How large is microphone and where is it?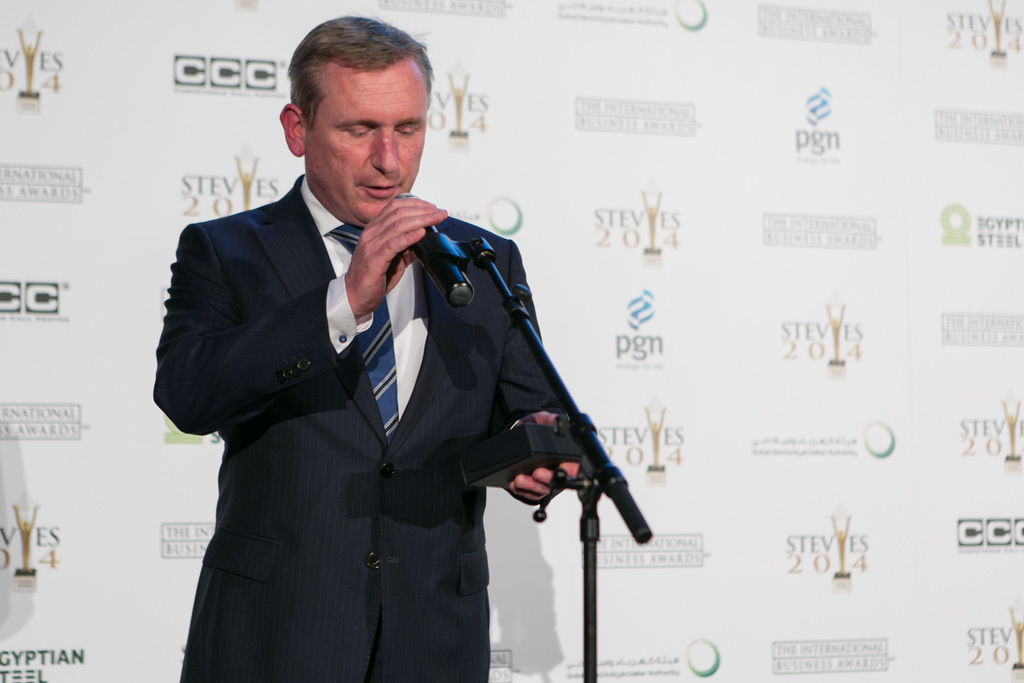
Bounding box: 390:189:472:304.
